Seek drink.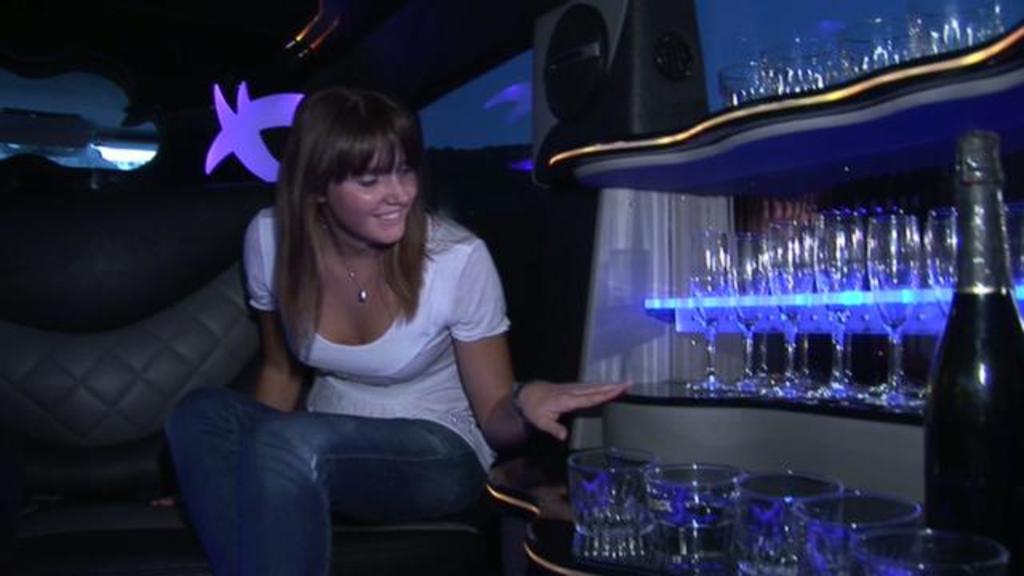
rect(938, 150, 1016, 546).
